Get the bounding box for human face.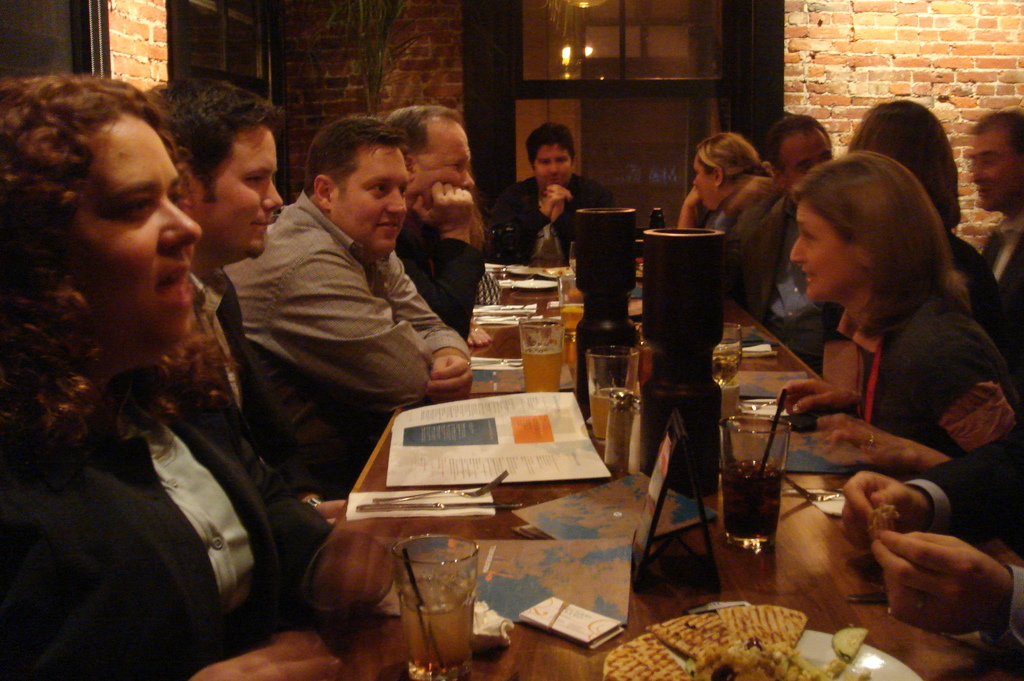
pyautogui.locateOnScreen(783, 133, 833, 186).
